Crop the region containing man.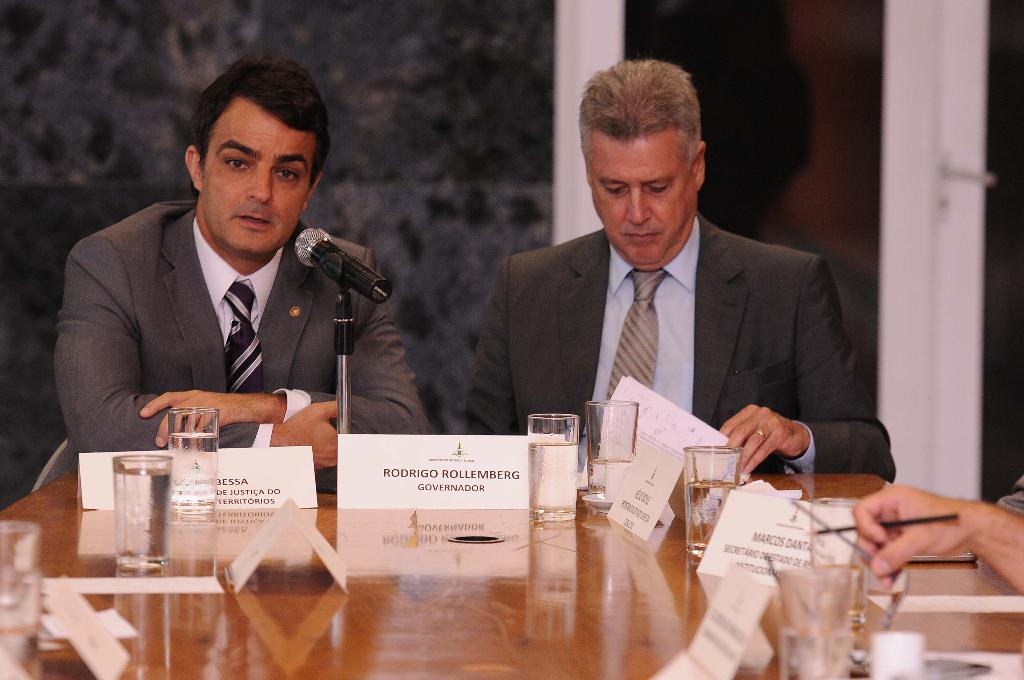
Crop region: [x1=42, y1=46, x2=436, y2=510].
